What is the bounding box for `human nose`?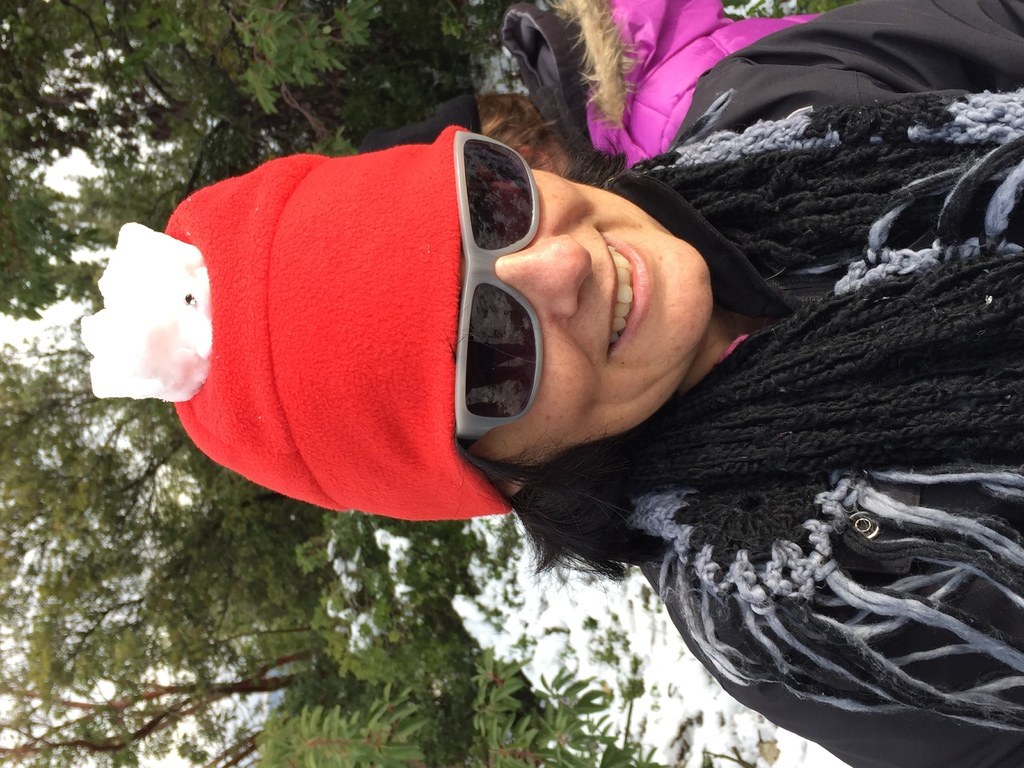
[492,228,594,319].
